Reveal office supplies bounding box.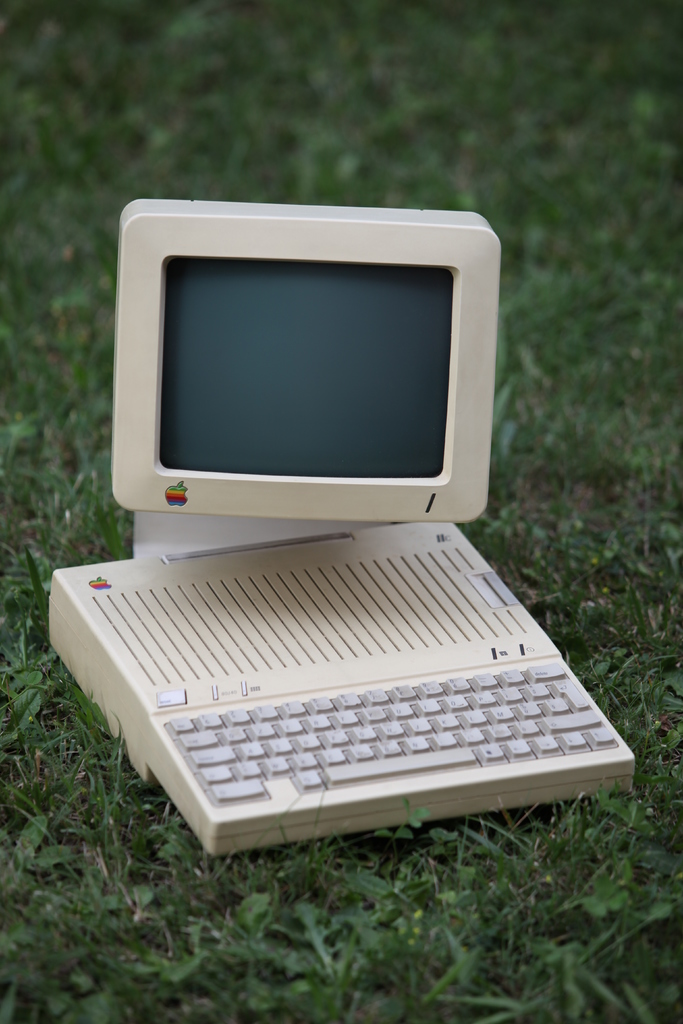
Revealed: 35:195:637:862.
